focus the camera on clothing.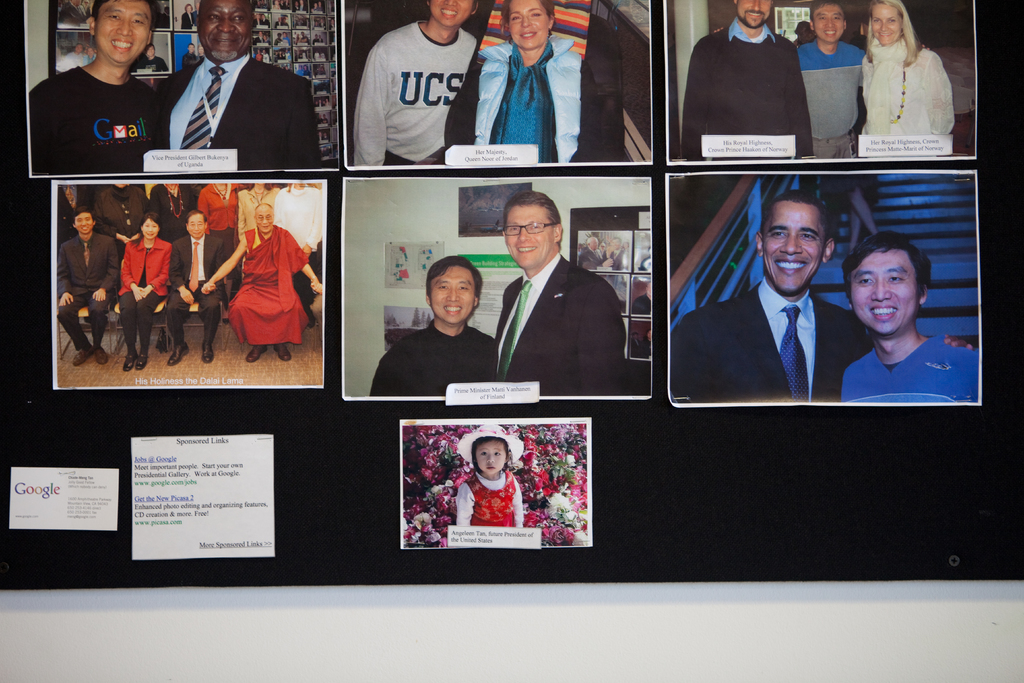
Focus region: (x1=668, y1=270, x2=865, y2=400).
